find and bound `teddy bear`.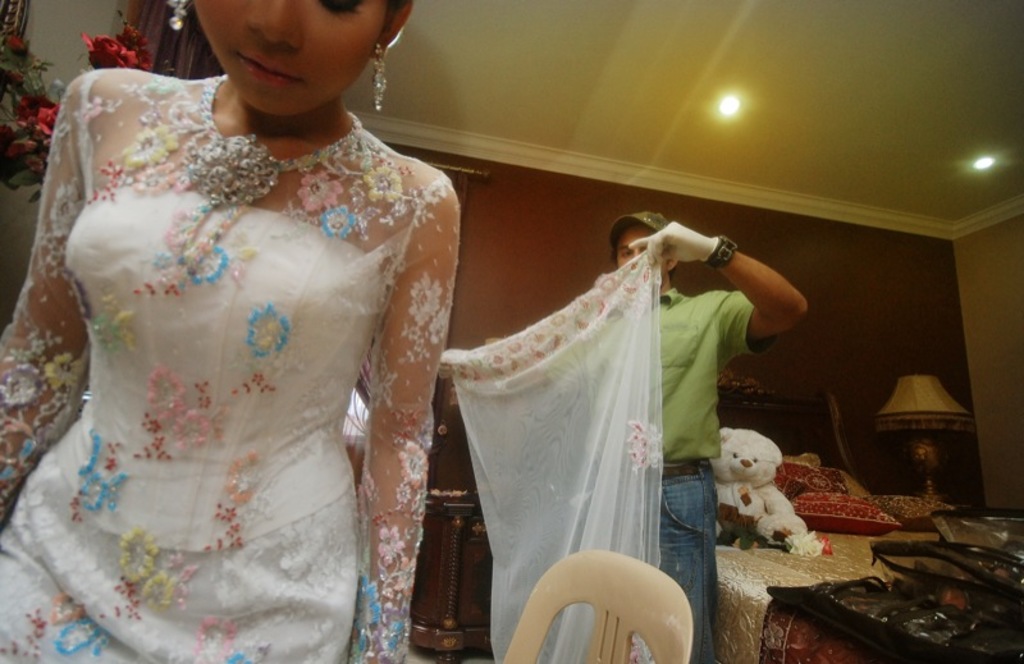
Bound: {"x1": 703, "y1": 426, "x2": 815, "y2": 567}.
